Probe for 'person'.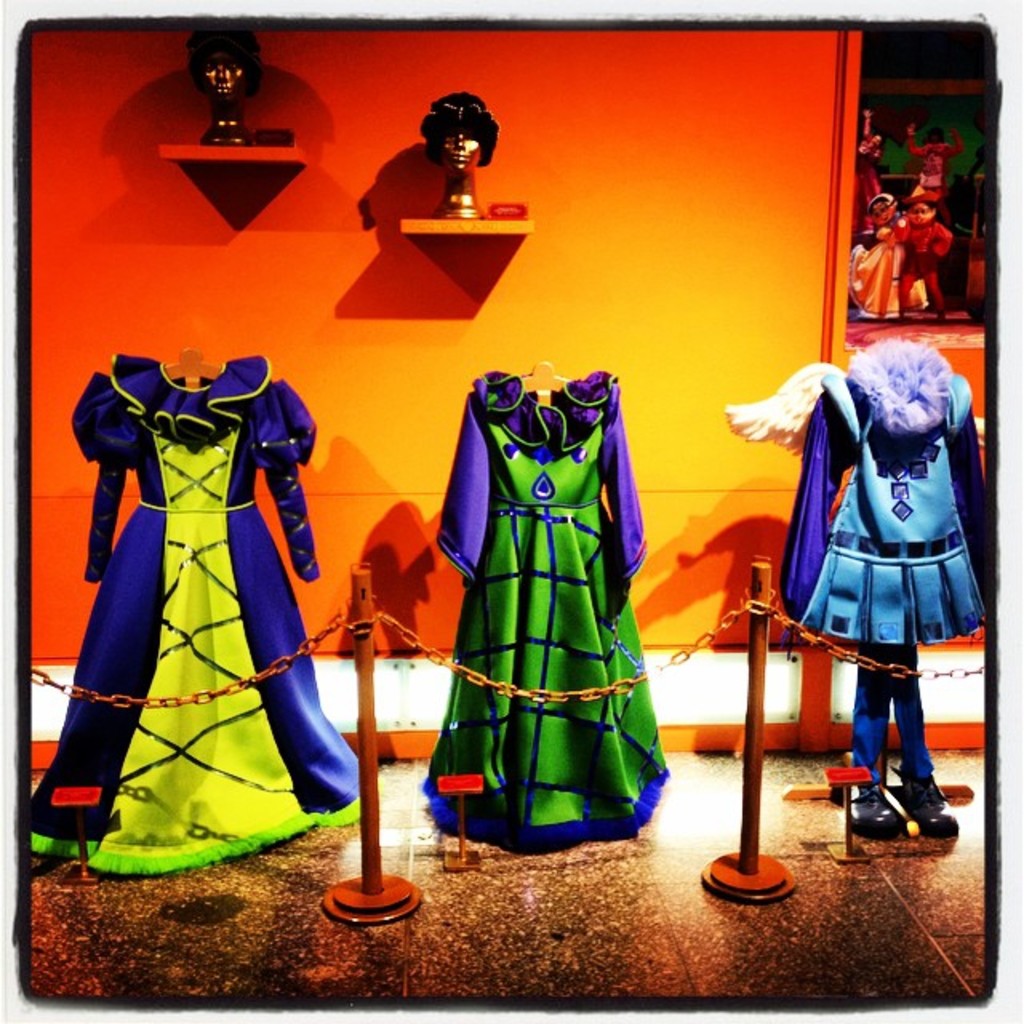
Probe result: {"x1": 870, "y1": 194, "x2": 958, "y2": 334}.
